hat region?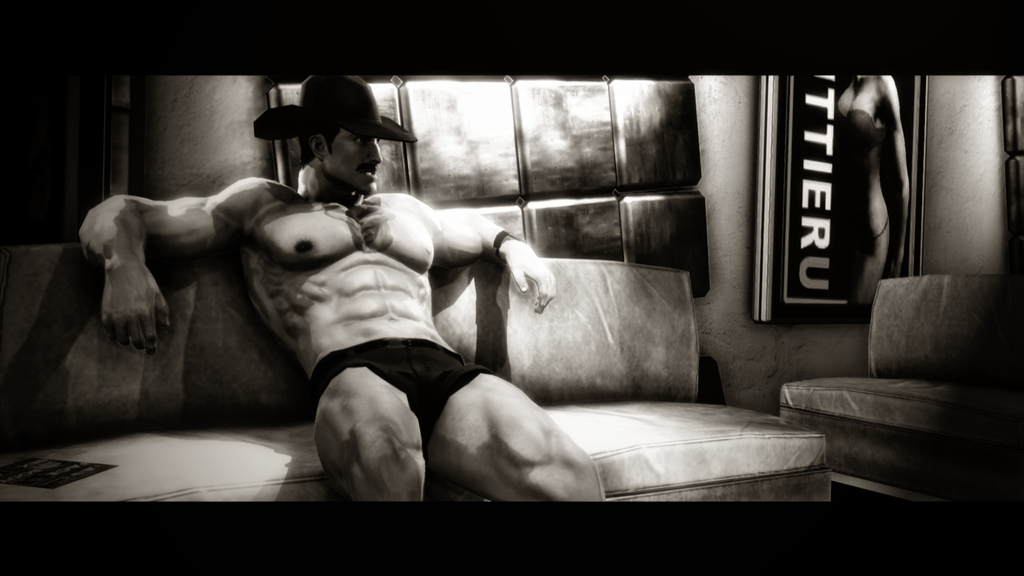
bbox(253, 76, 418, 142)
